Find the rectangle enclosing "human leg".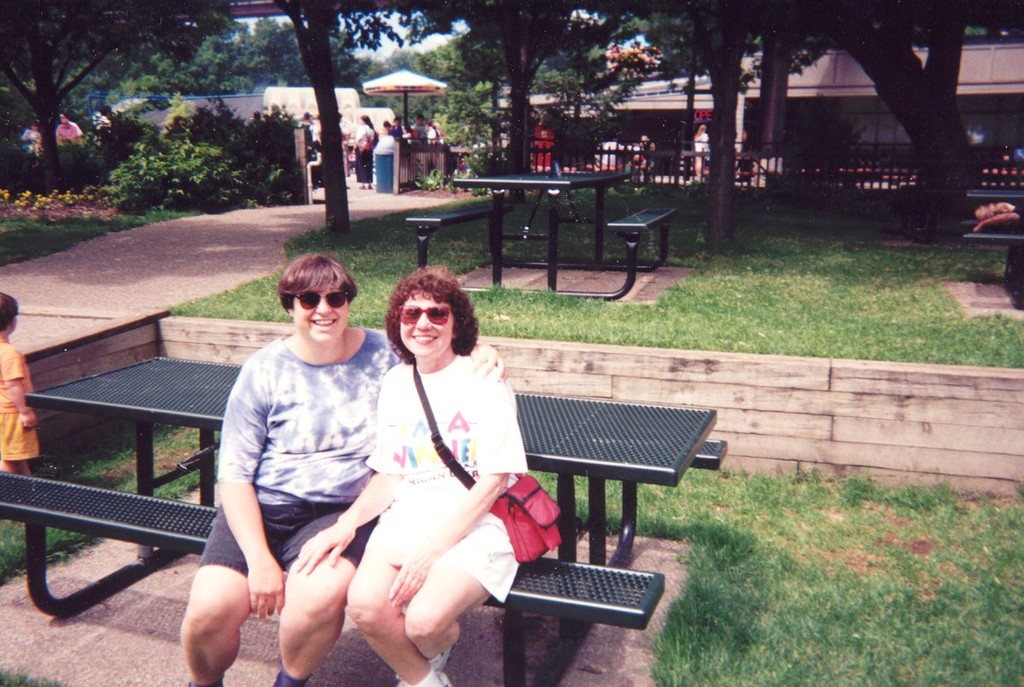
[left=333, top=506, right=433, bottom=686].
